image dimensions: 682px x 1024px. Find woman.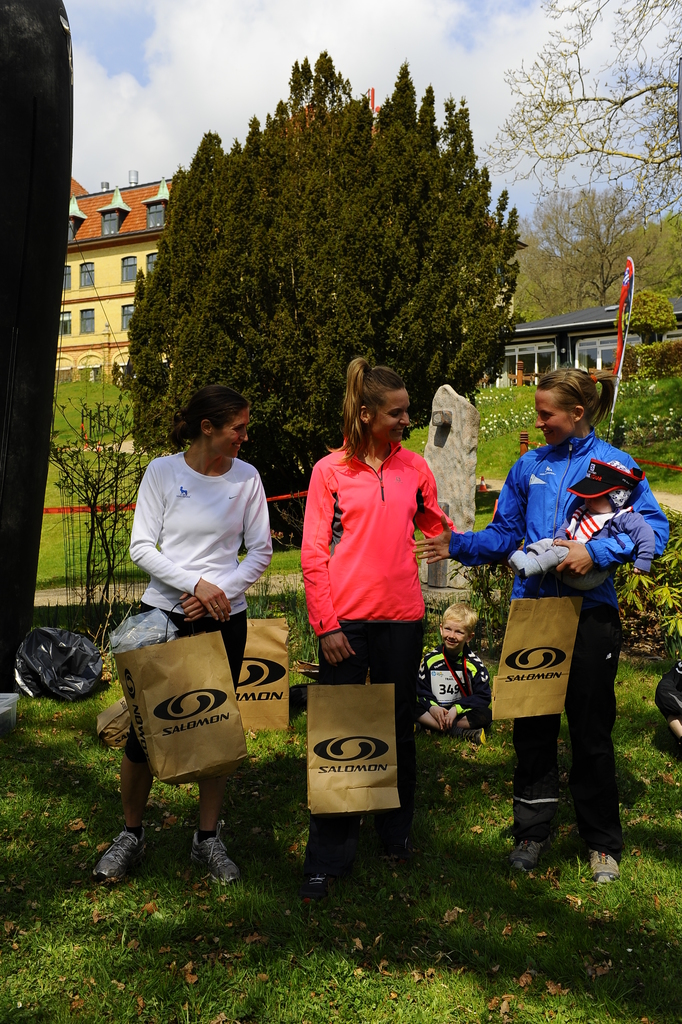
(x1=304, y1=358, x2=466, y2=874).
